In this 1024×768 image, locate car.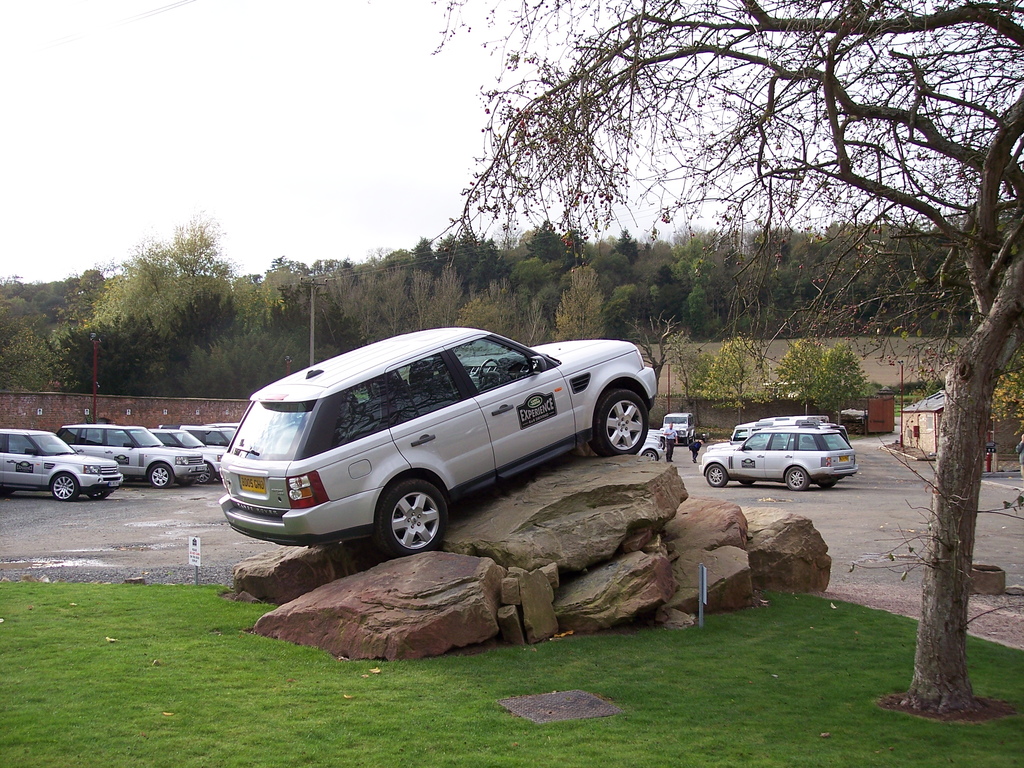
Bounding box: bbox(697, 410, 865, 503).
